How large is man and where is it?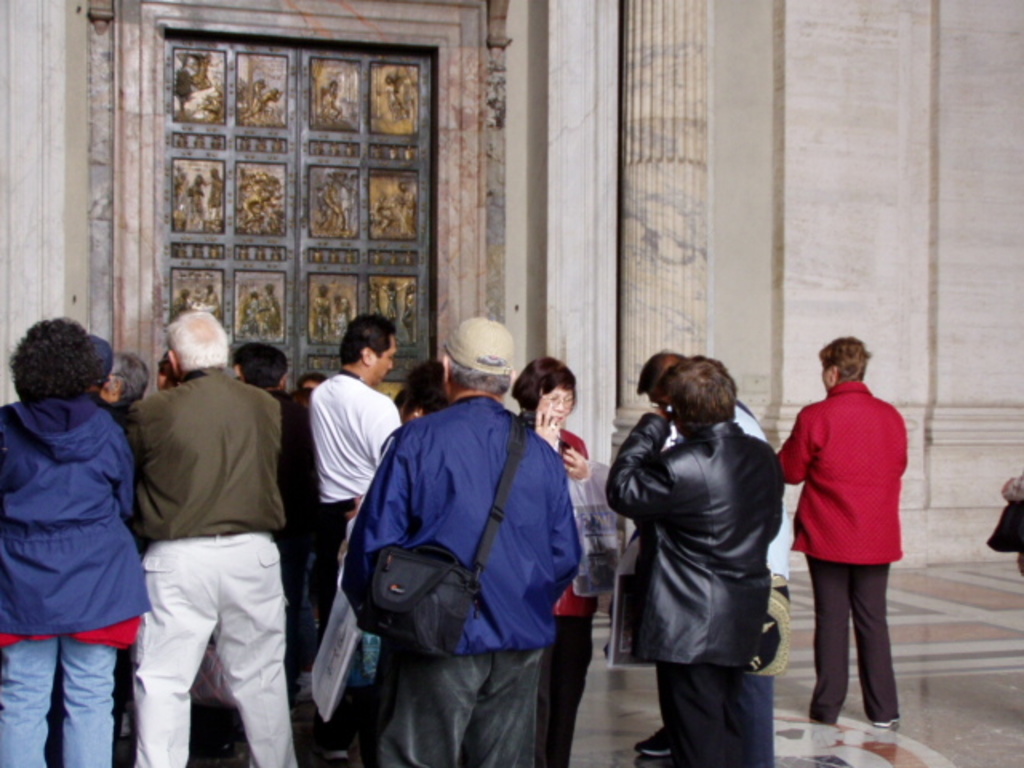
Bounding box: 635, 354, 787, 757.
